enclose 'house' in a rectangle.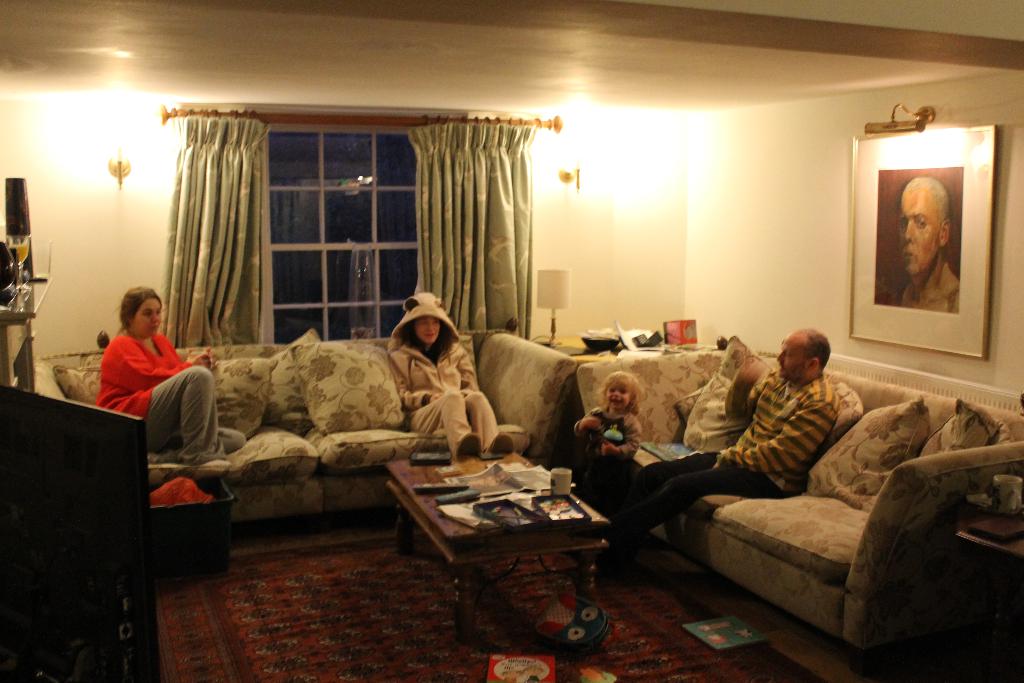
<bbox>0, 0, 1023, 682</bbox>.
